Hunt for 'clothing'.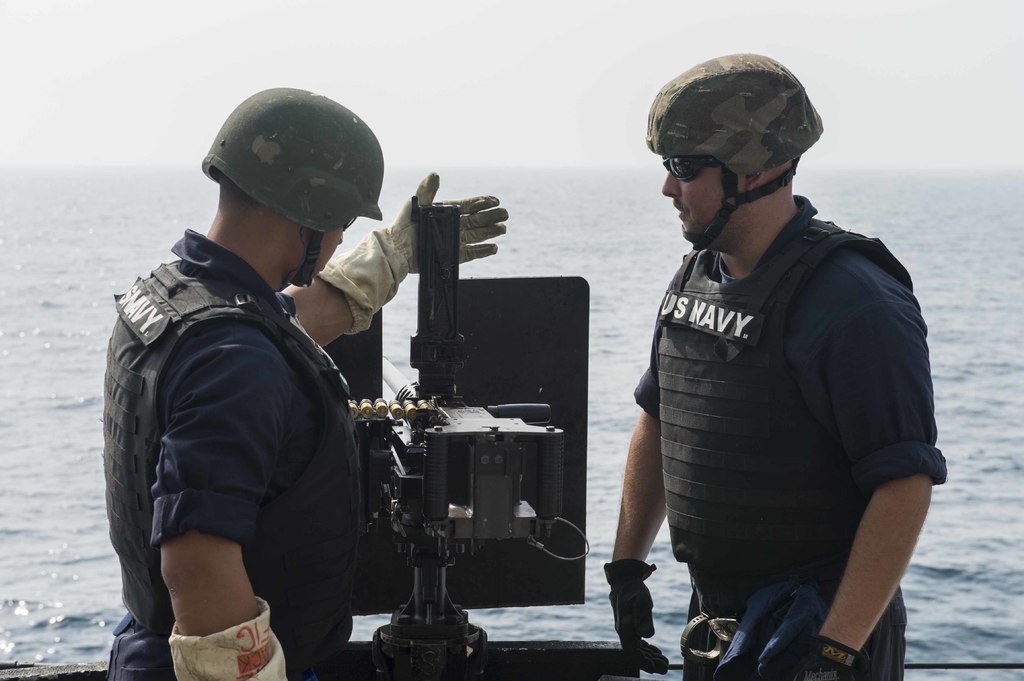
Hunted down at BBox(645, 140, 934, 653).
